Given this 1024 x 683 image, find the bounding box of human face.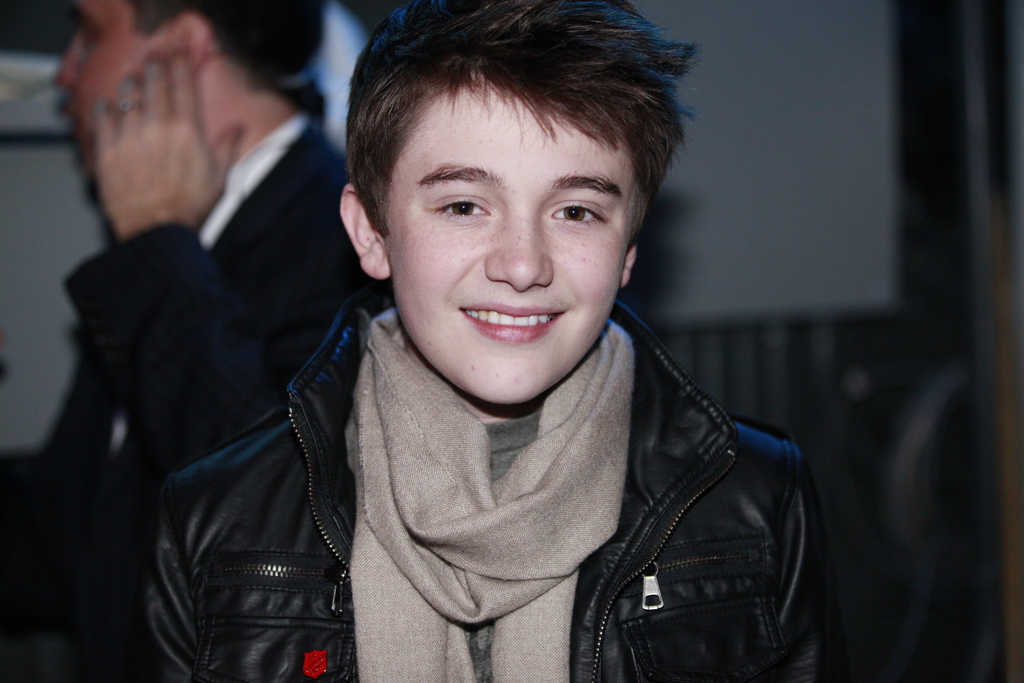
l=388, t=78, r=644, b=406.
